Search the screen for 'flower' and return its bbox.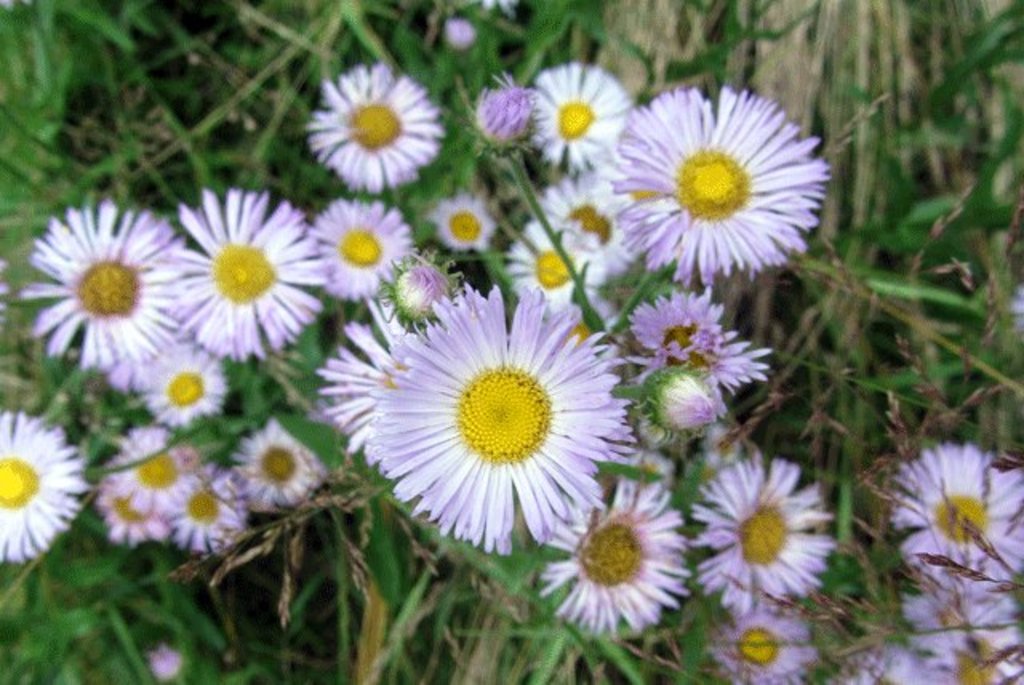
Found: (531, 56, 627, 166).
